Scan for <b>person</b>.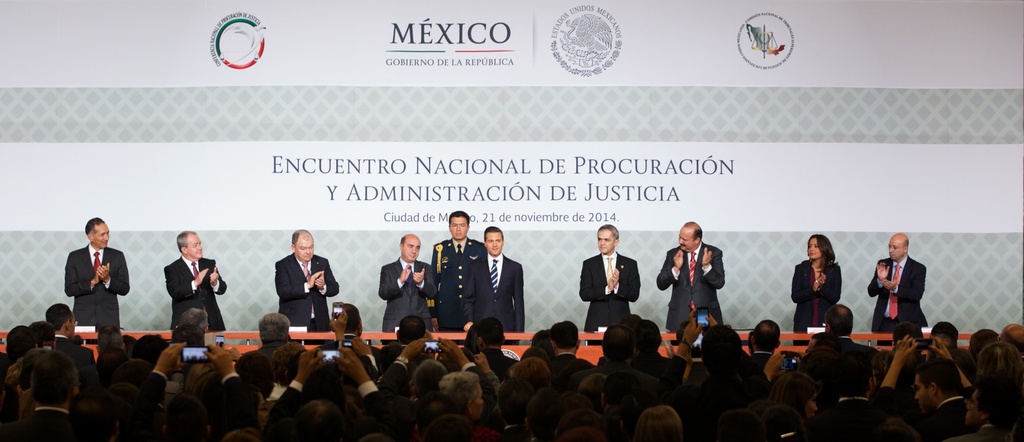
Scan result: rect(60, 213, 138, 331).
